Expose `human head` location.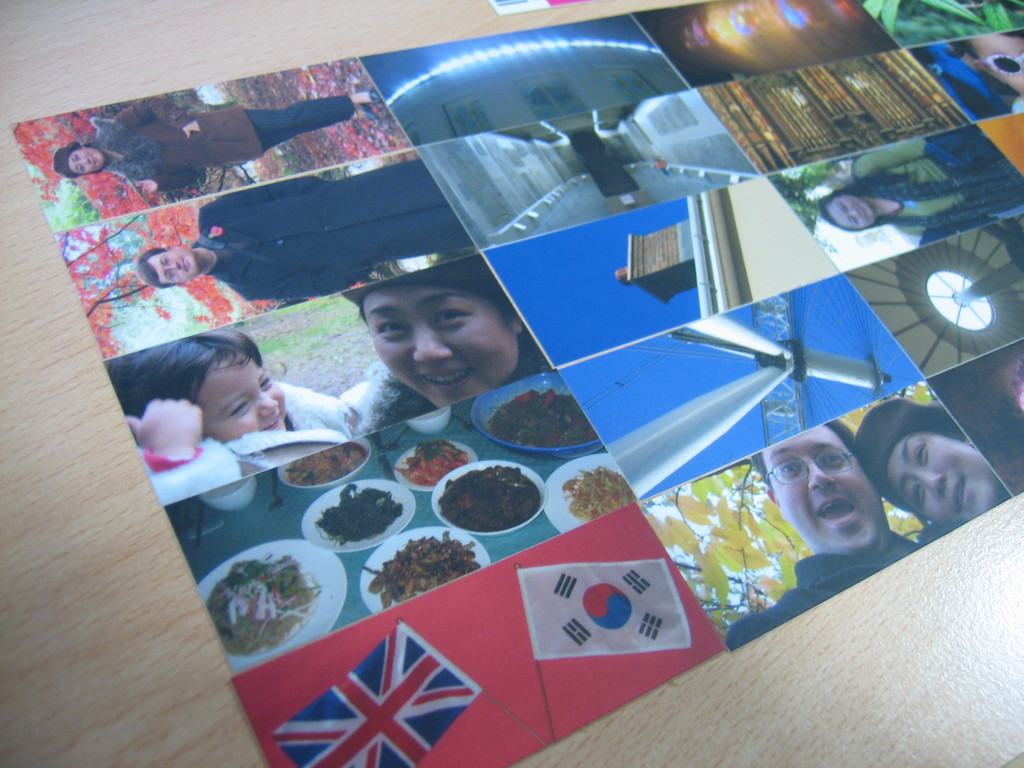
Exposed at <box>104,325,297,451</box>.
